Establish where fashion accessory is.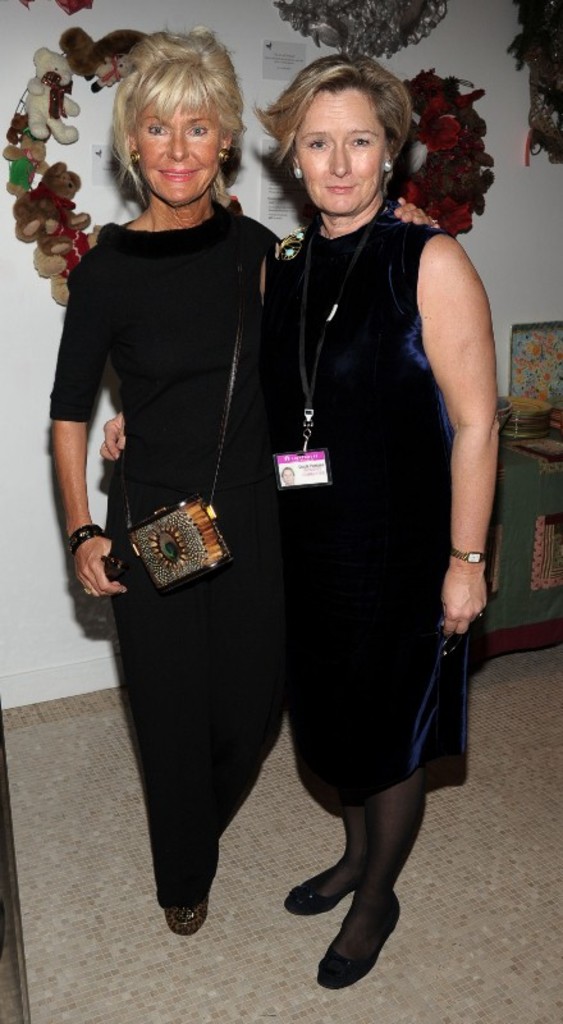
Established at select_region(449, 553, 489, 563).
